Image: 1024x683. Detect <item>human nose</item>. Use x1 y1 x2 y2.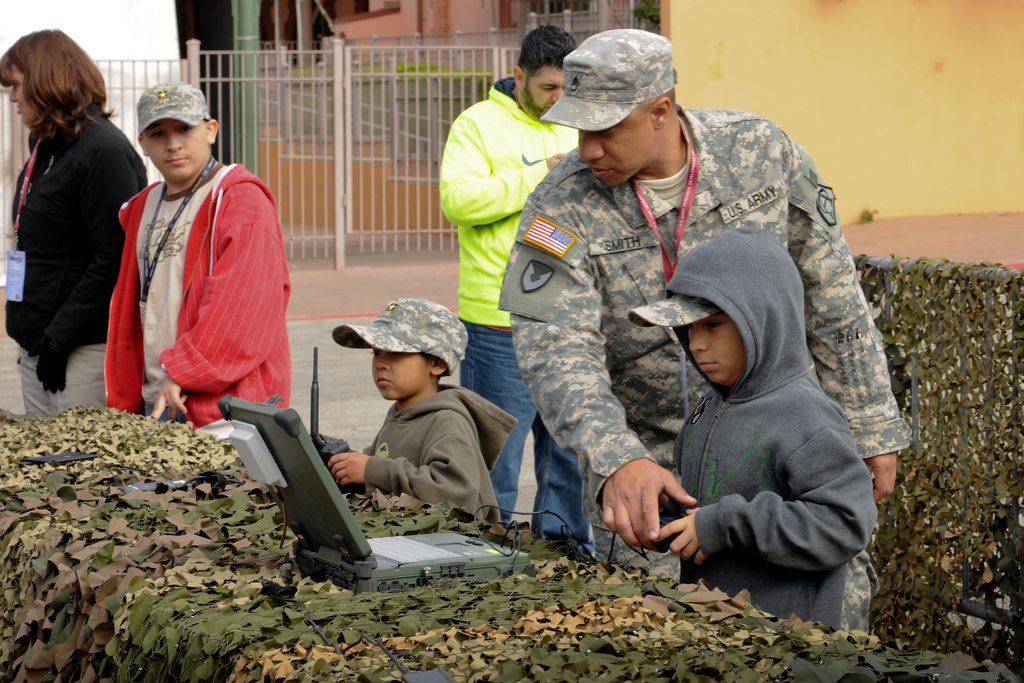
10 88 15 103.
